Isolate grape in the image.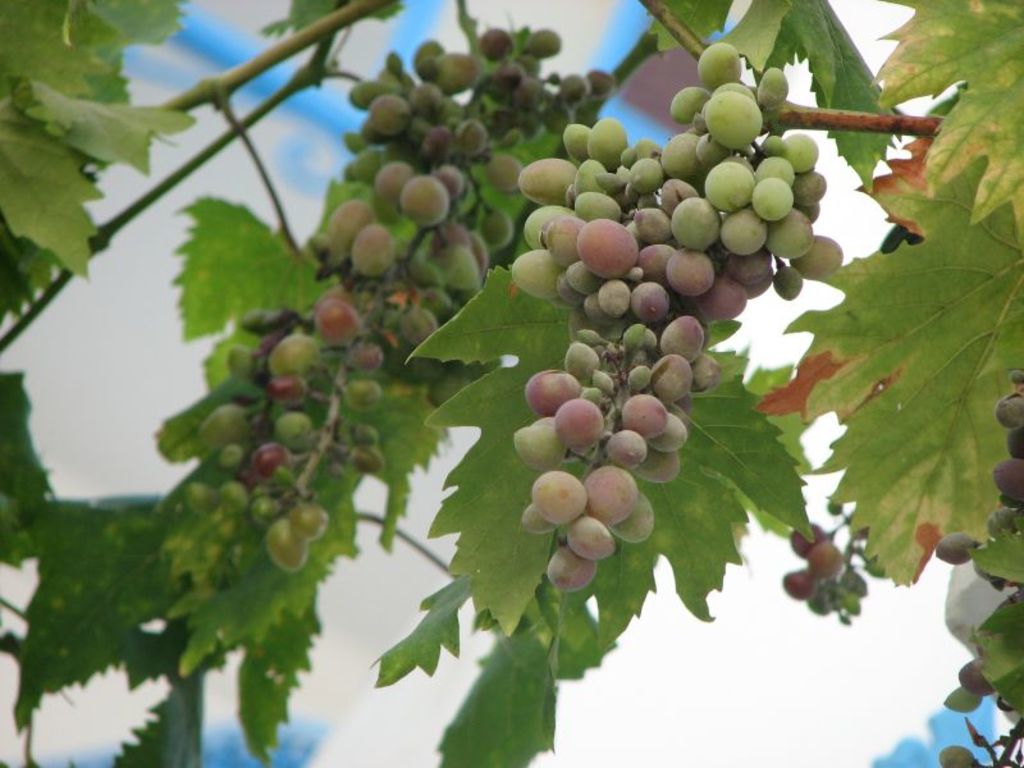
Isolated region: bbox=[996, 461, 1023, 503].
